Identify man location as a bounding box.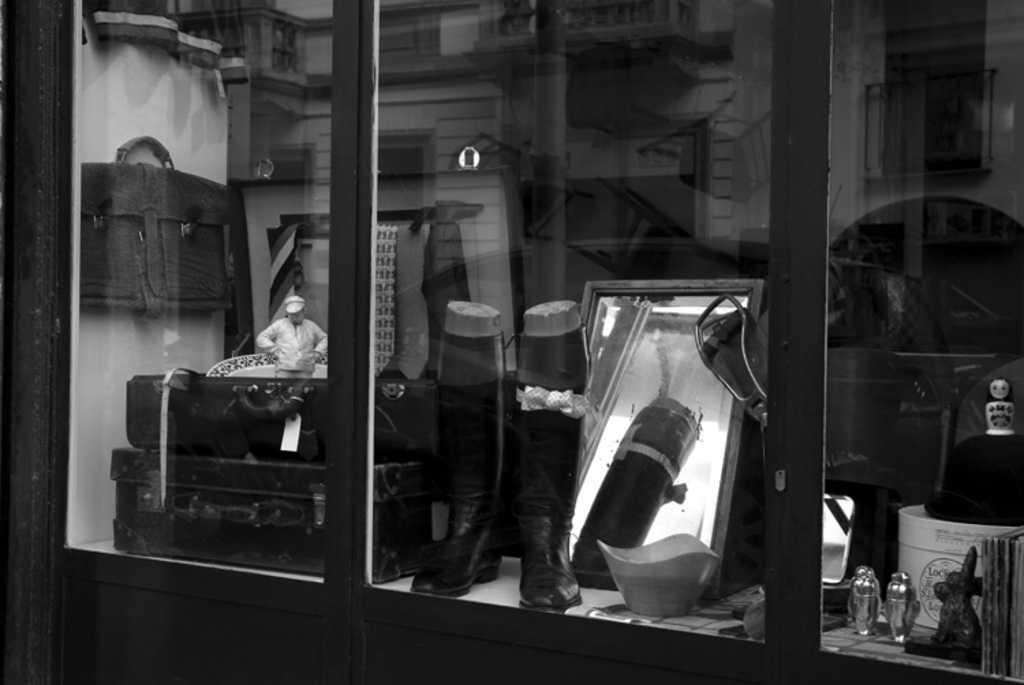
255, 295, 326, 375.
